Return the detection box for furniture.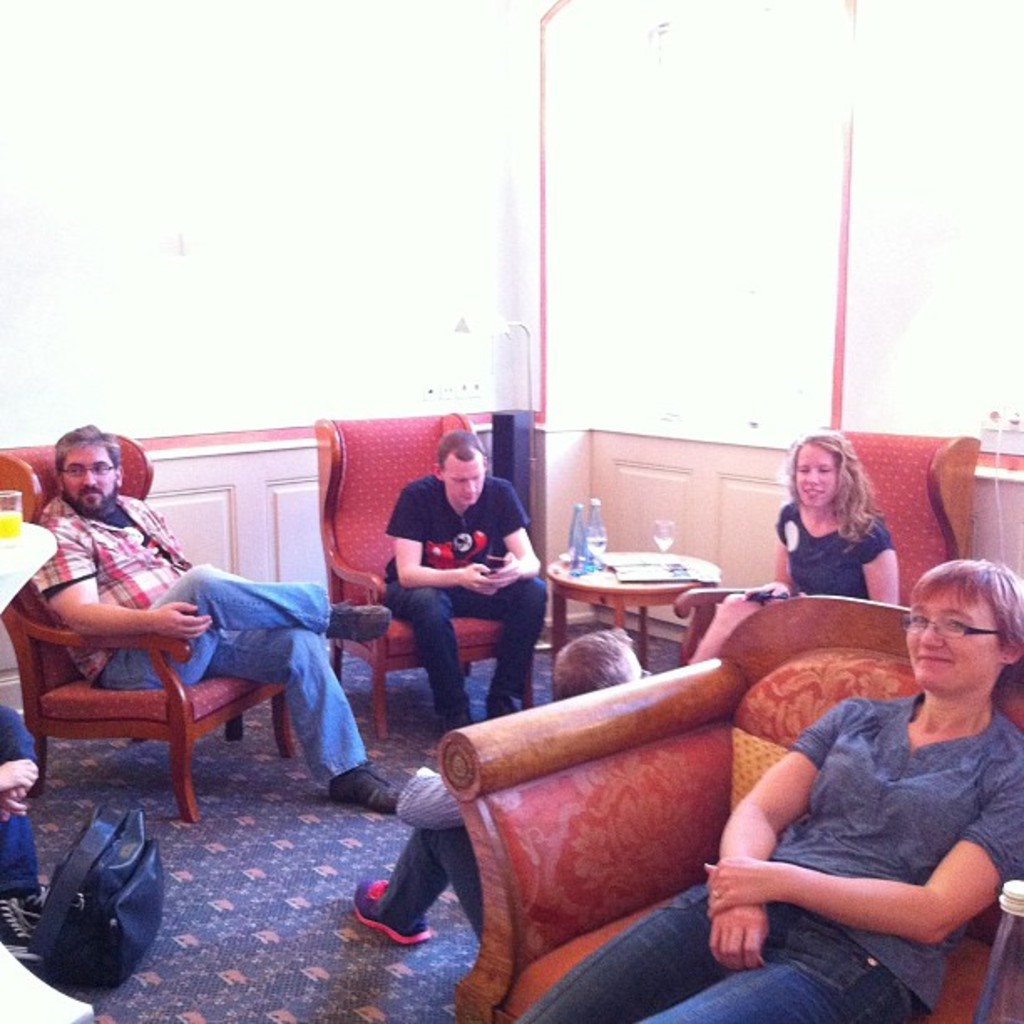
[x1=320, y1=415, x2=534, y2=745].
